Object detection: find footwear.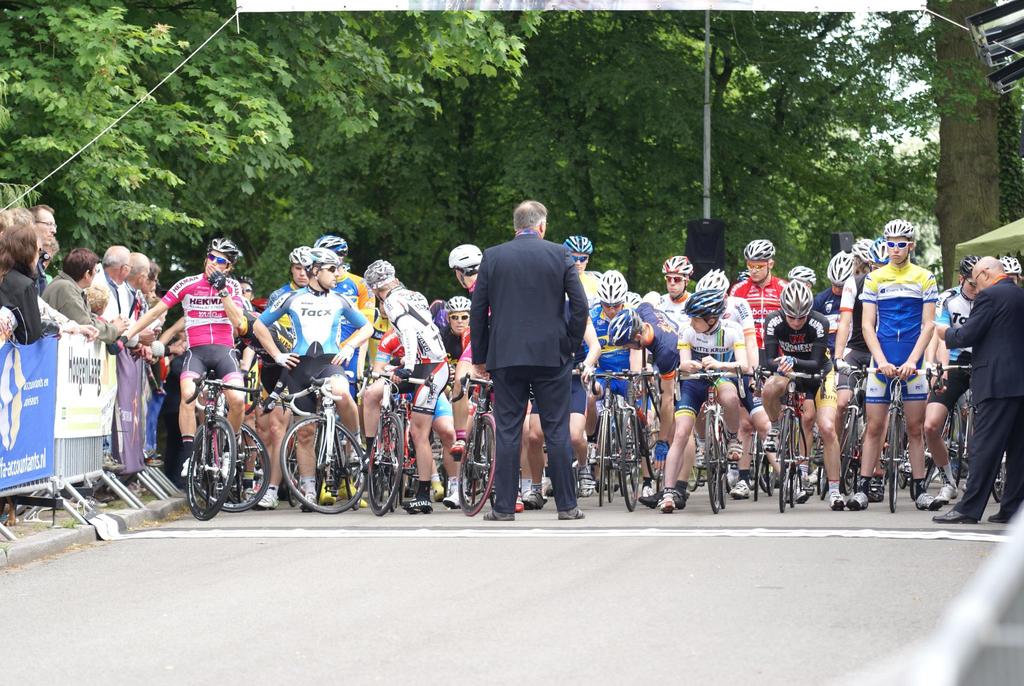
<region>433, 482, 447, 500</region>.
